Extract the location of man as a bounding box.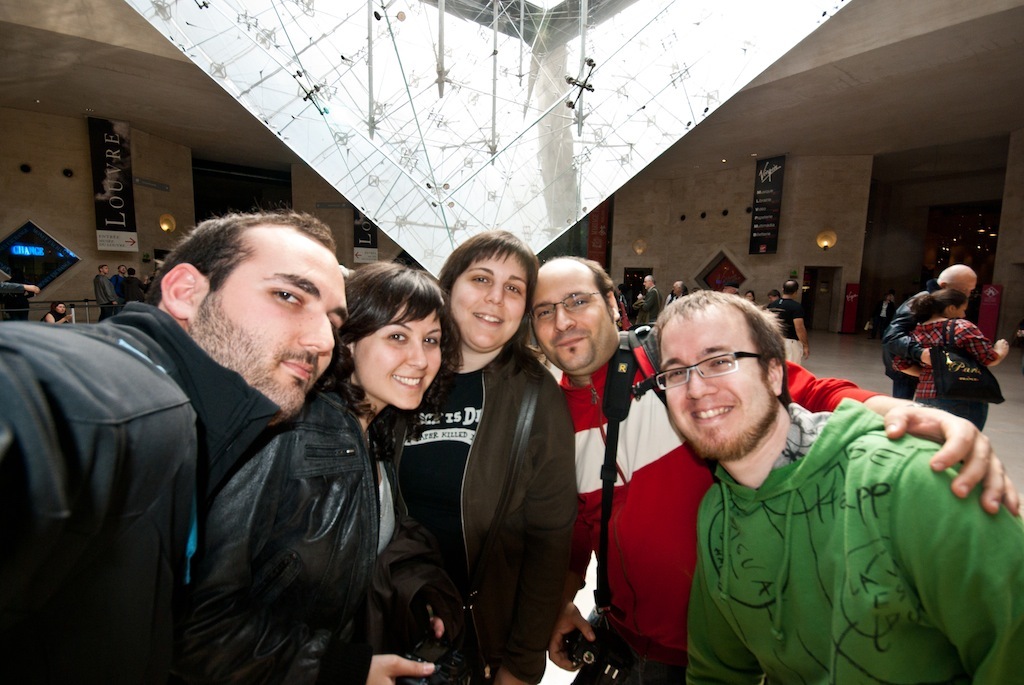
locate(765, 275, 818, 357).
